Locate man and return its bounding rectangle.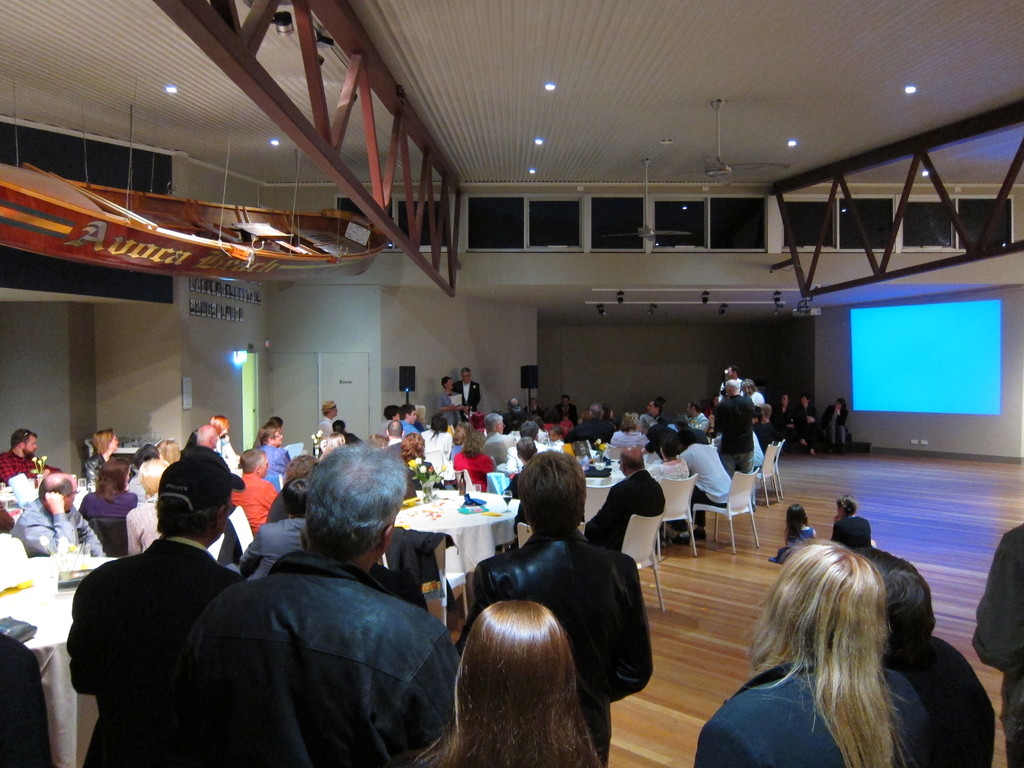
[left=160, top=449, right=463, bottom=761].
